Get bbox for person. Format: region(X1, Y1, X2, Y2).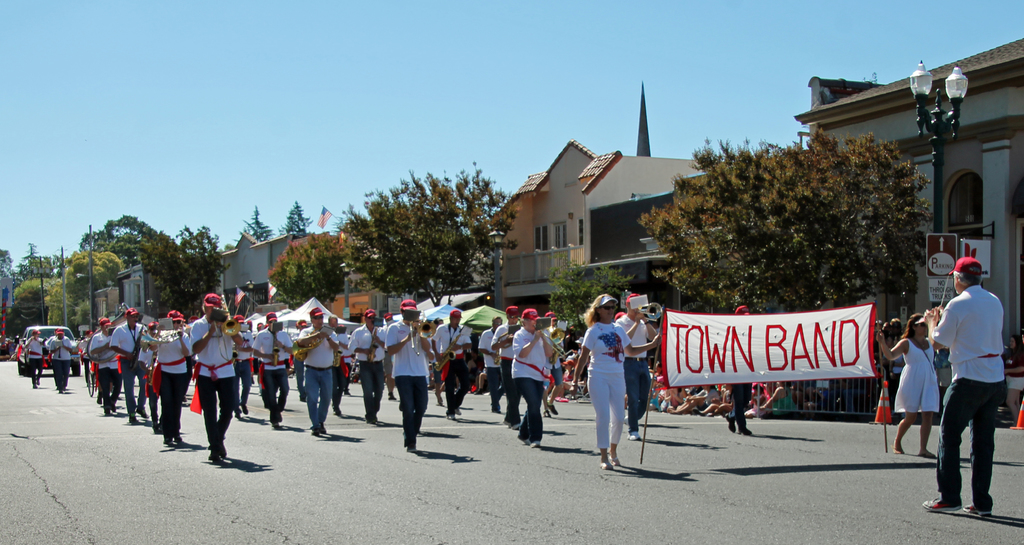
region(250, 314, 292, 429).
